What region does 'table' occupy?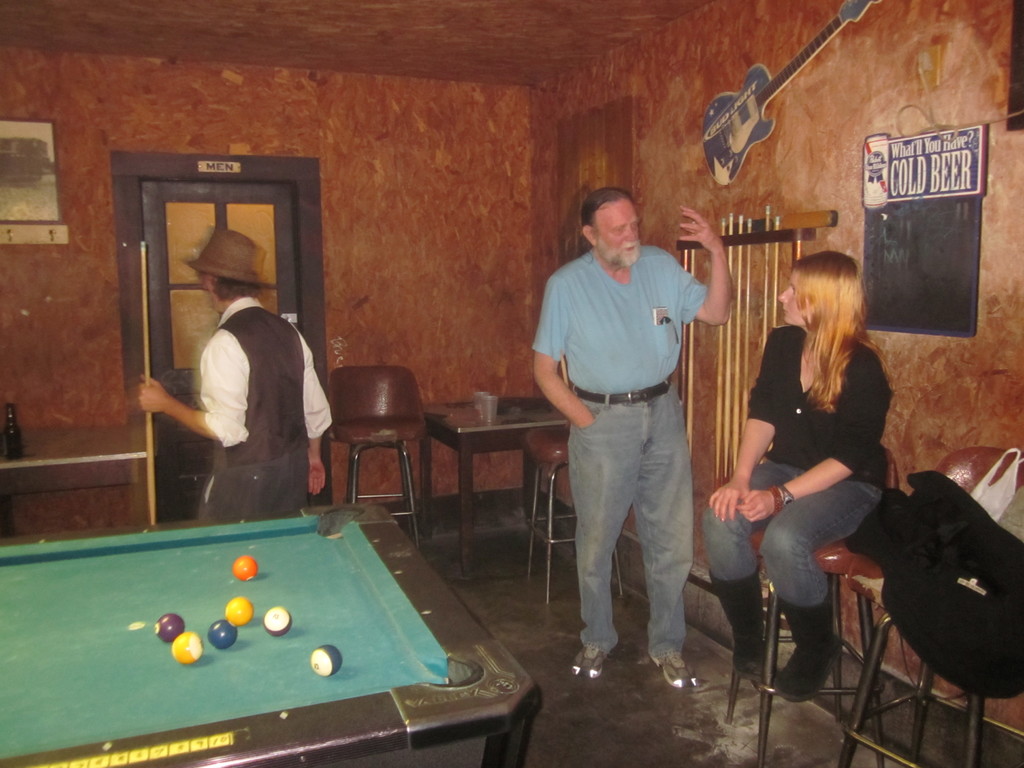
0, 500, 540, 767.
